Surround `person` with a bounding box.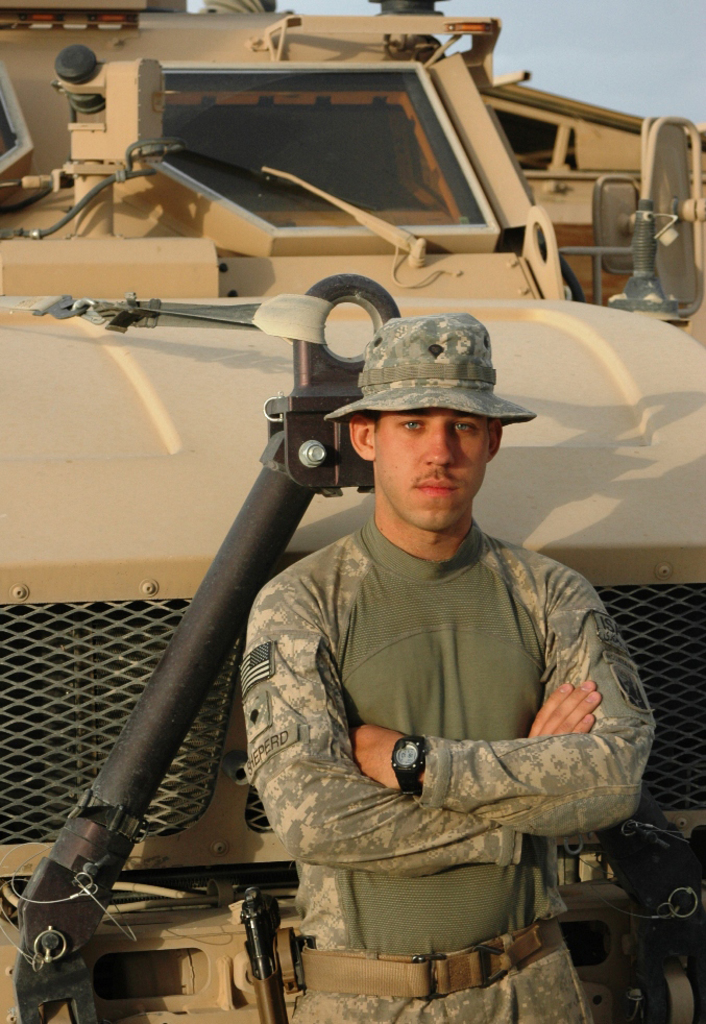
l=155, t=283, r=614, b=1019.
